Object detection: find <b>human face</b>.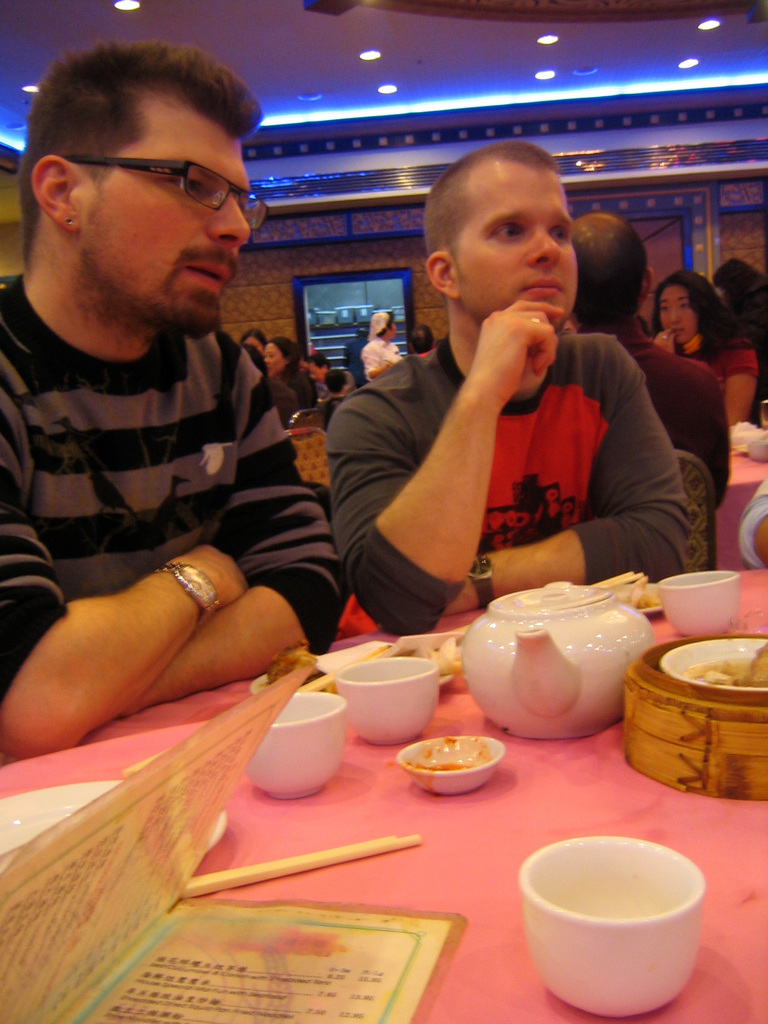
<bbox>91, 118, 252, 333</bbox>.
